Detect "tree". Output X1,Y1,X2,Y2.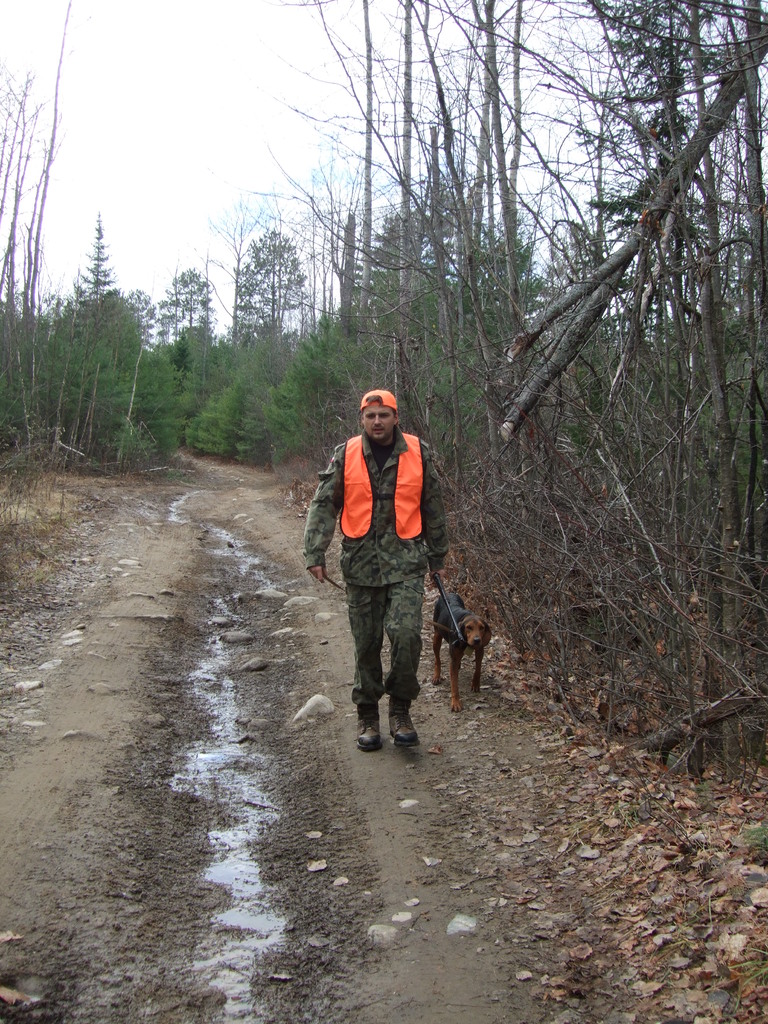
156,270,219,347.
